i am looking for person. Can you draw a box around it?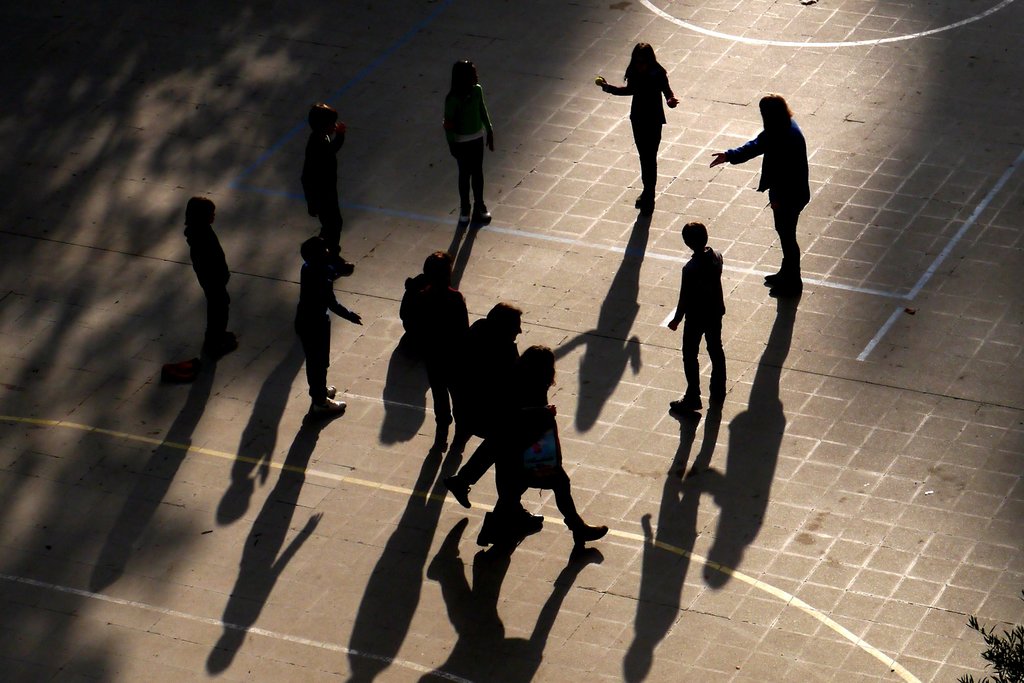
Sure, the bounding box is select_region(300, 92, 357, 284).
